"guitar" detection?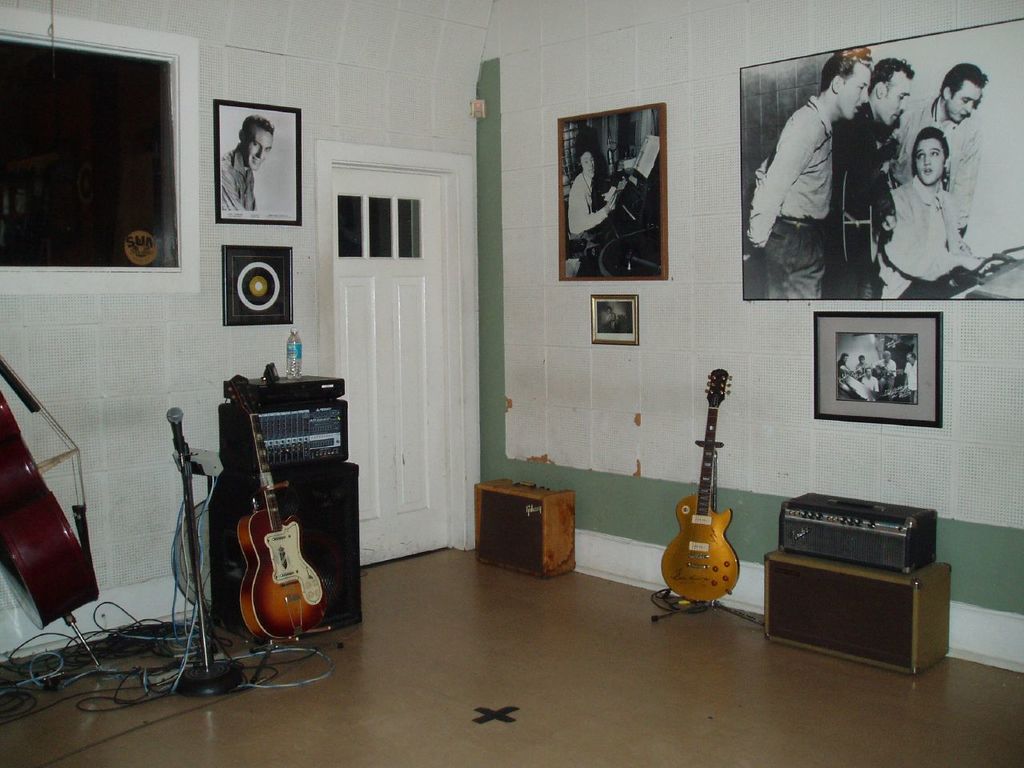
BBox(667, 392, 760, 617)
